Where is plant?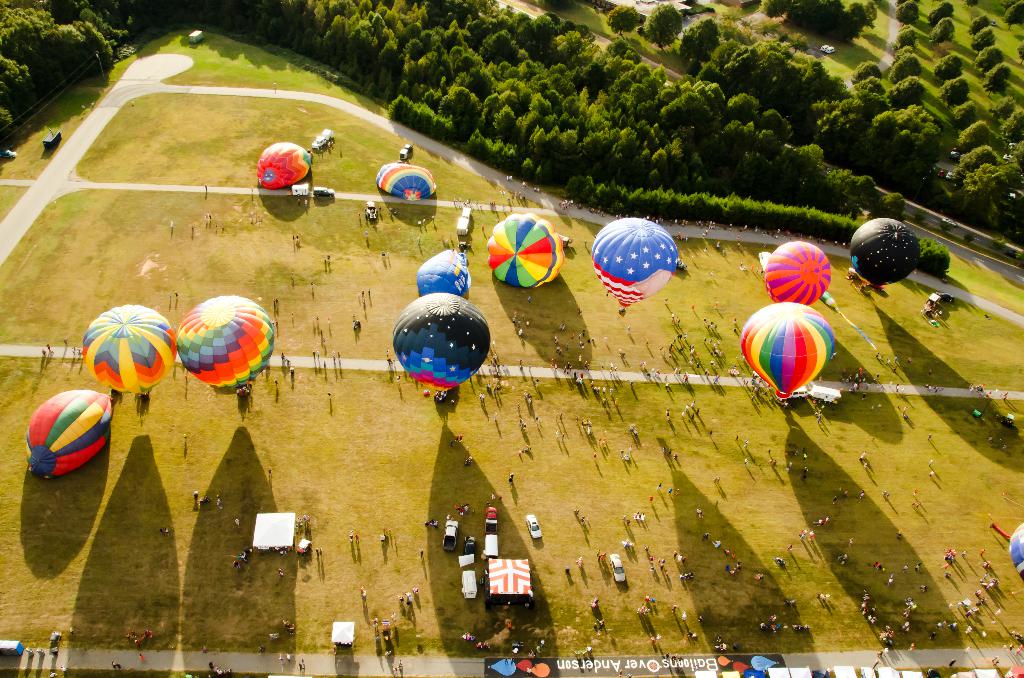
select_region(893, 0, 920, 35).
